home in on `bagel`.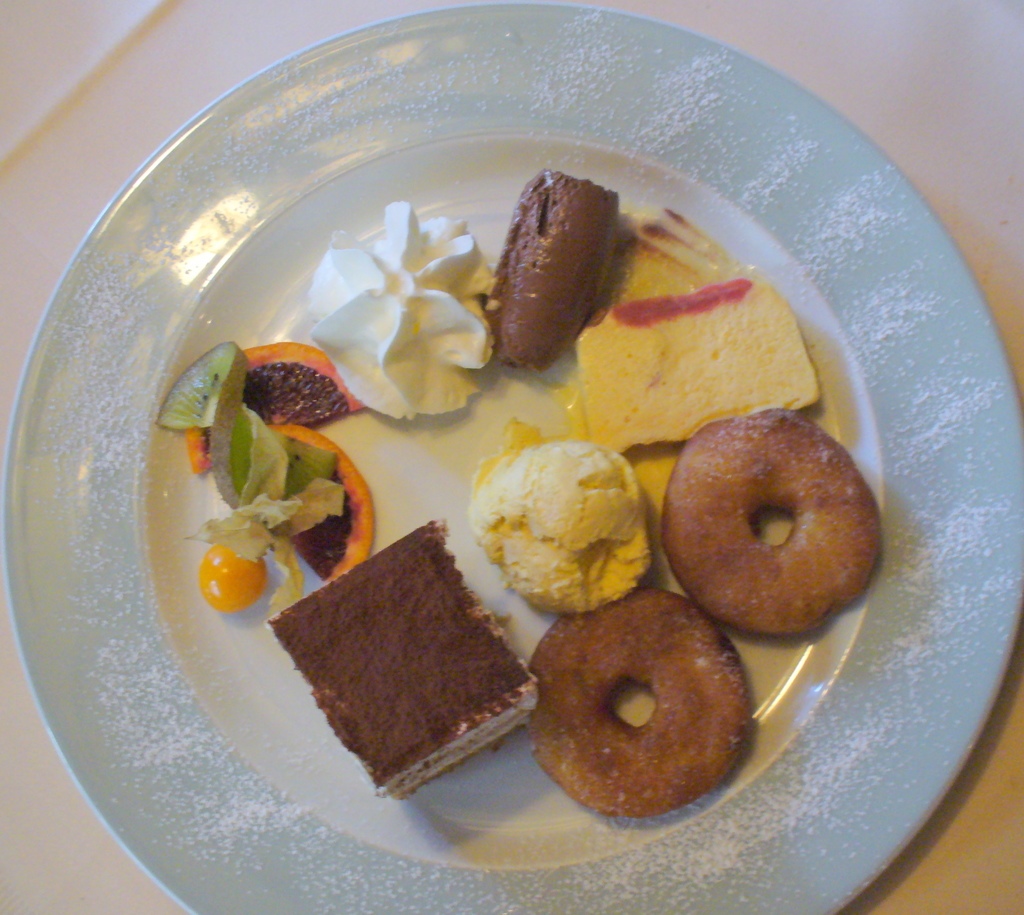
Homed in at x1=666 y1=410 x2=879 y2=652.
